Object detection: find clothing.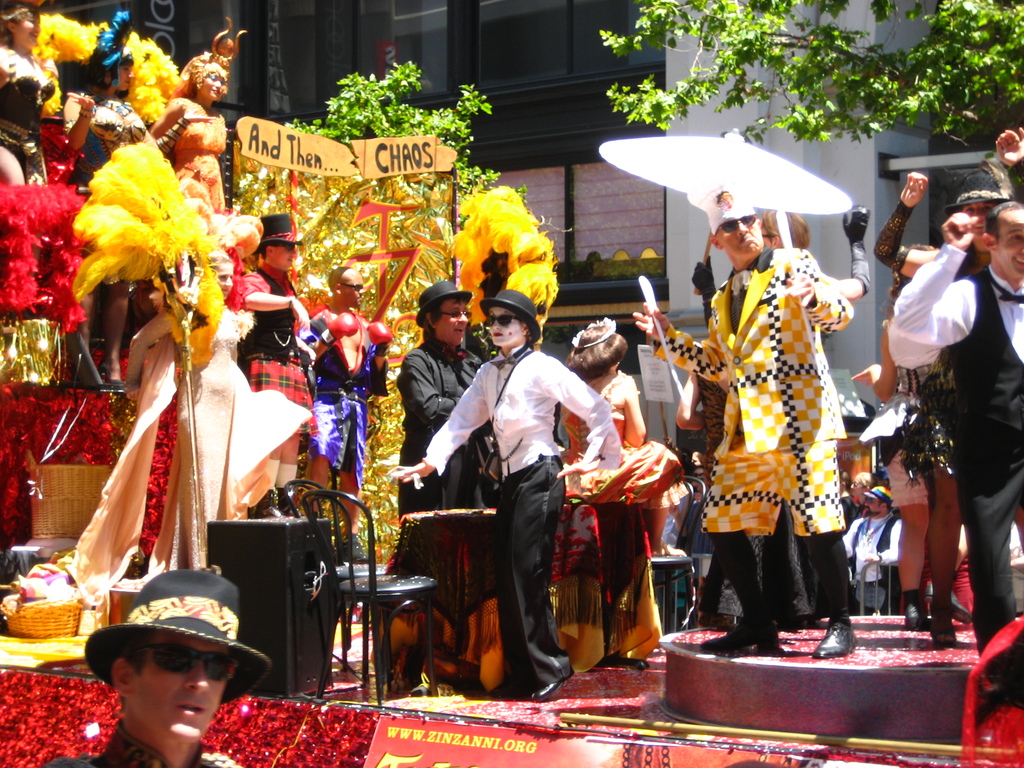
box(308, 307, 390, 495).
